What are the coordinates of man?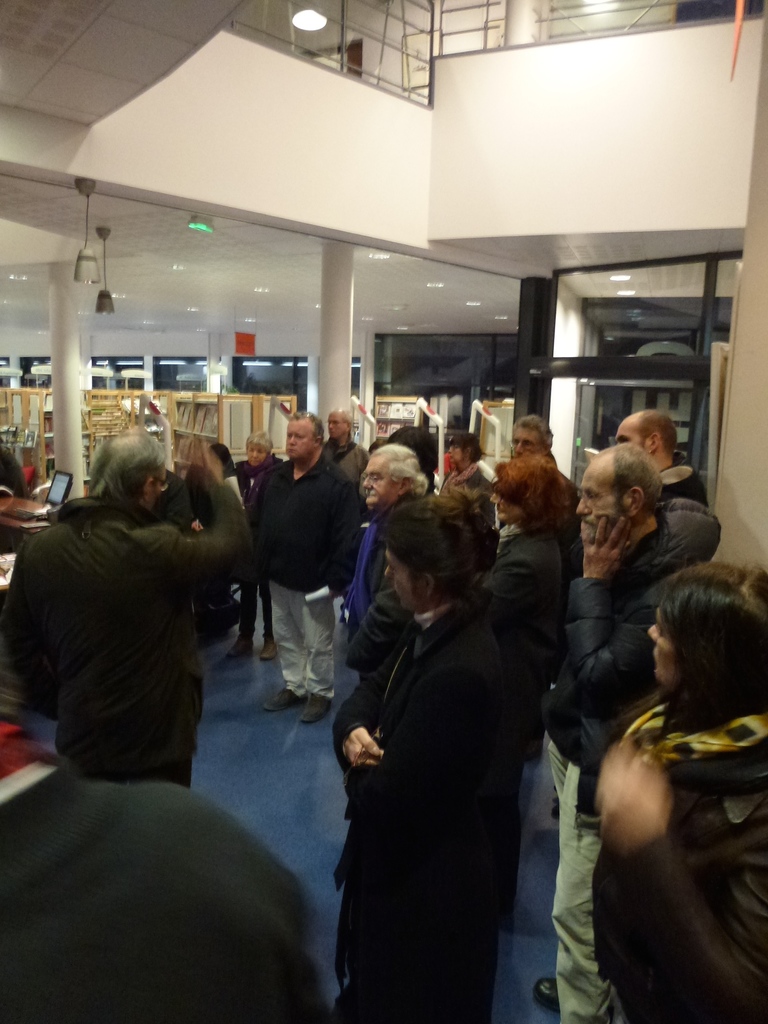
Rect(538, 440, 727, 1023).
